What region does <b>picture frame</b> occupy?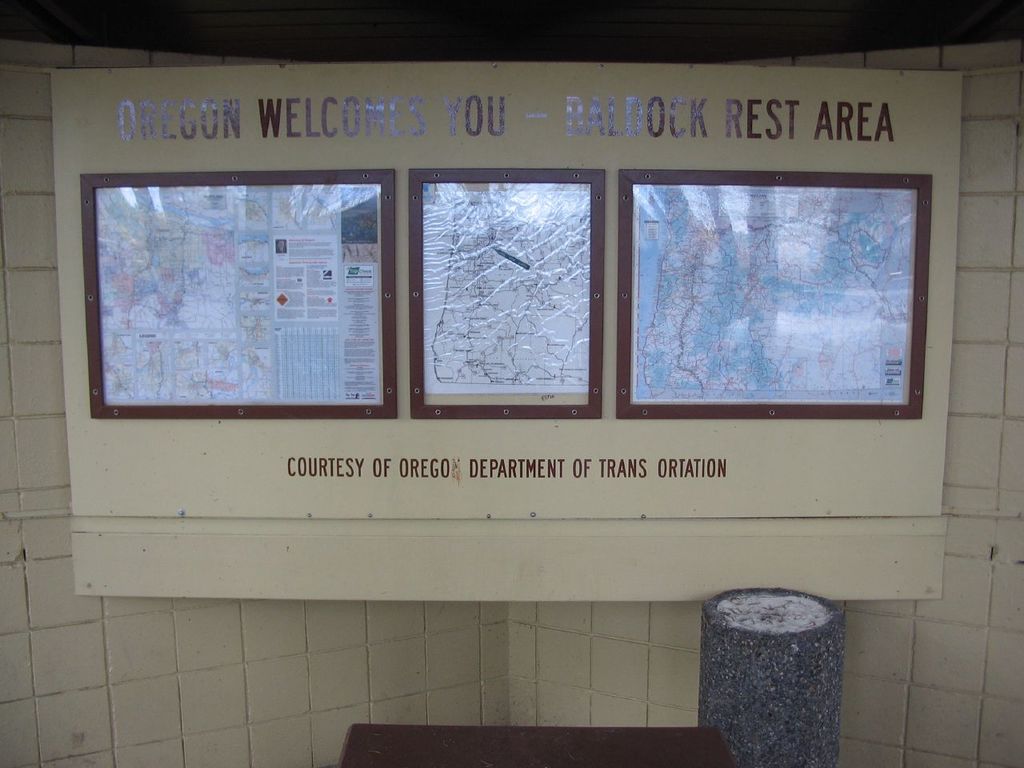
<bbox>43, 142, 418, 445</bbox>.
